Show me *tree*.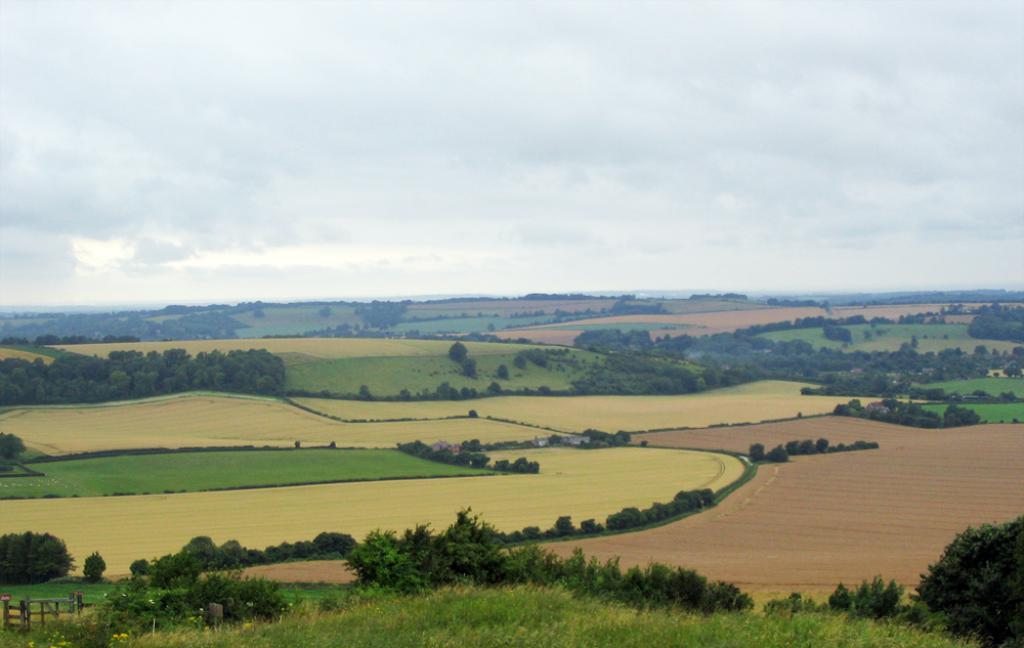
*tree* is here: 0 426 35 478.
